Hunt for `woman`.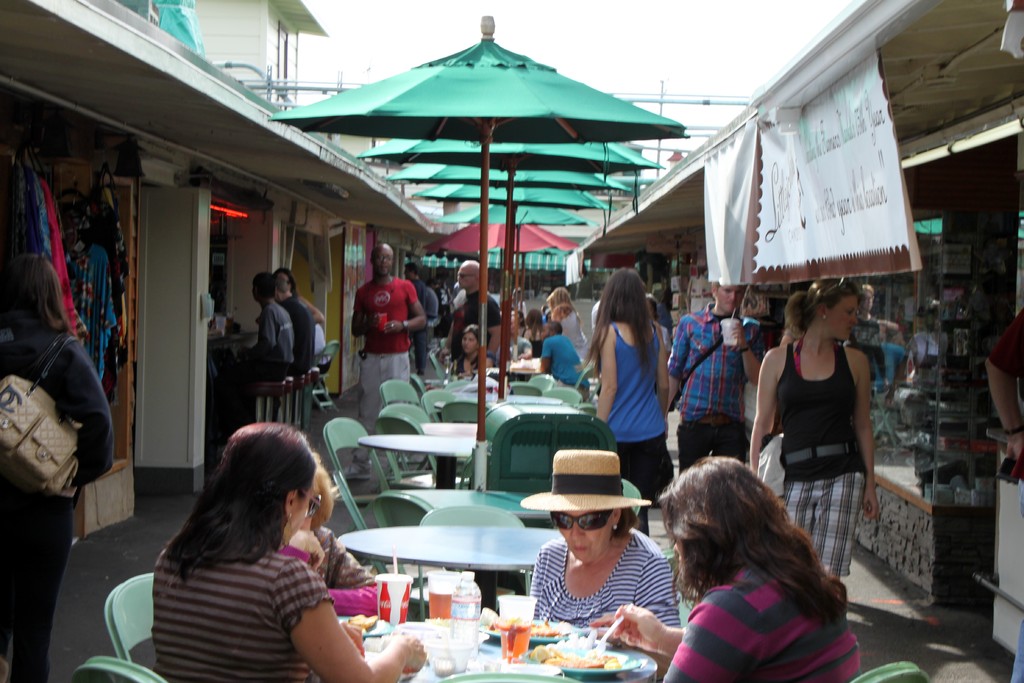
Hunted down at (0,252,113,682).
